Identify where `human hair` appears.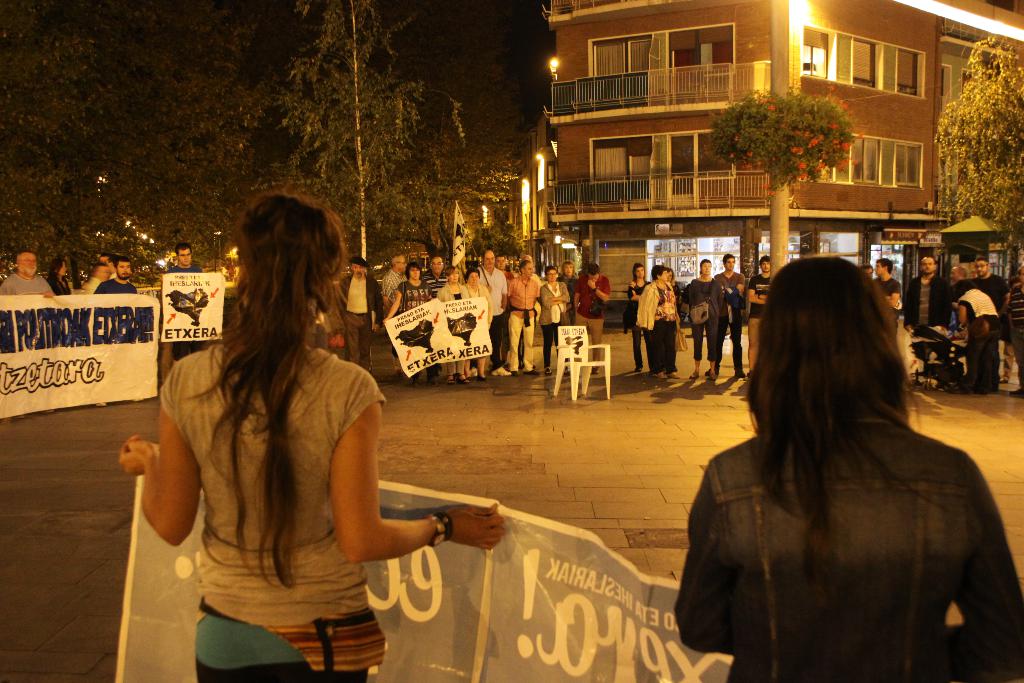
Appears at BBox(668, 268, 677, 284).
